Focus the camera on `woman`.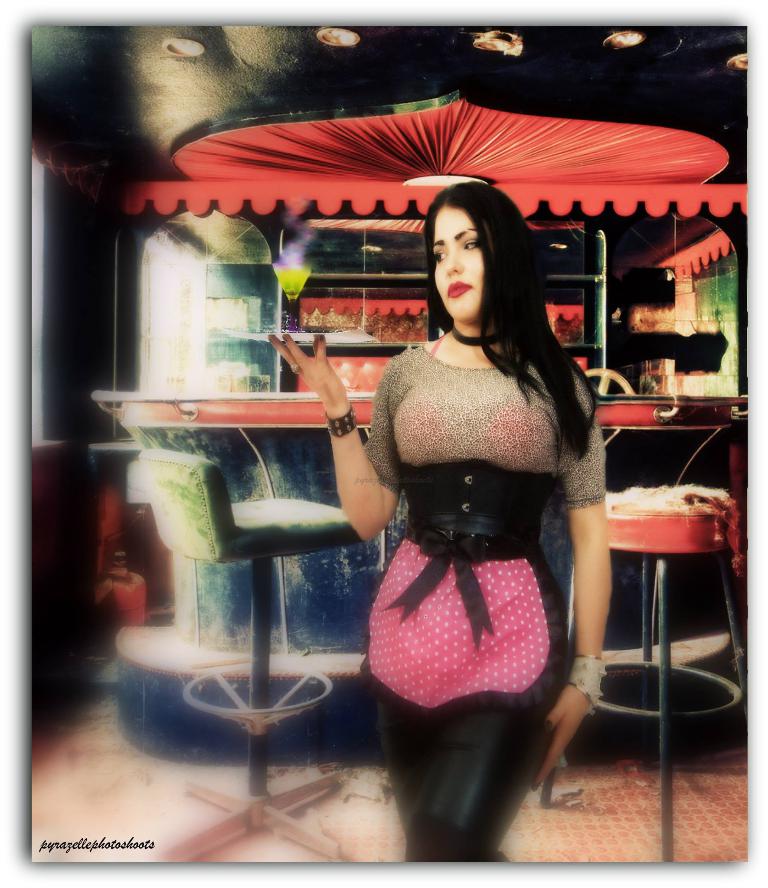
Focus region: bbox=(292, 174, 625, 850).
